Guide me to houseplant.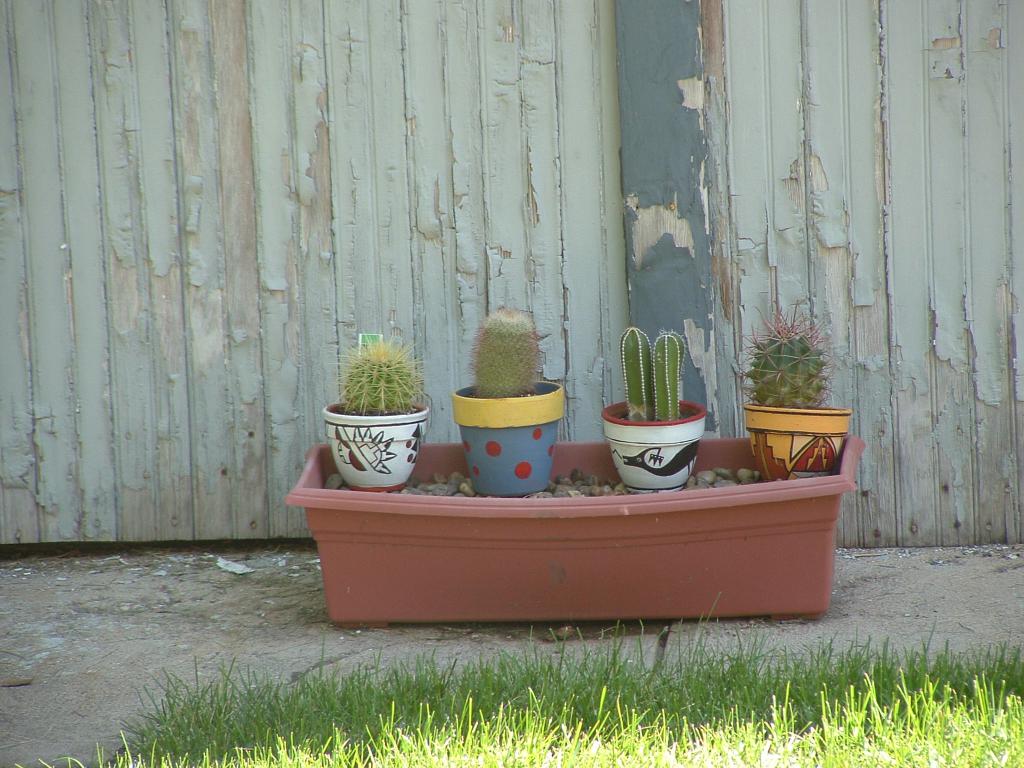
Guidance: pyautogui.locateOnScreen(314, 321, 435, 486).
